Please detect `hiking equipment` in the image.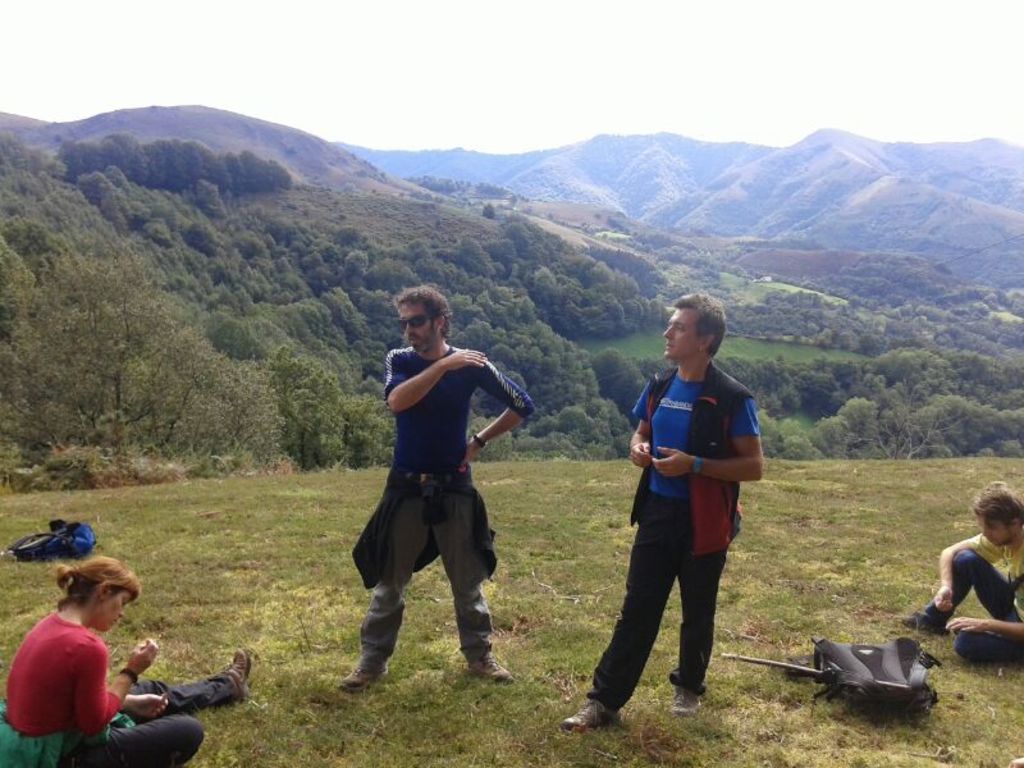
(left=805, top=630, right=945, bottom=704).
